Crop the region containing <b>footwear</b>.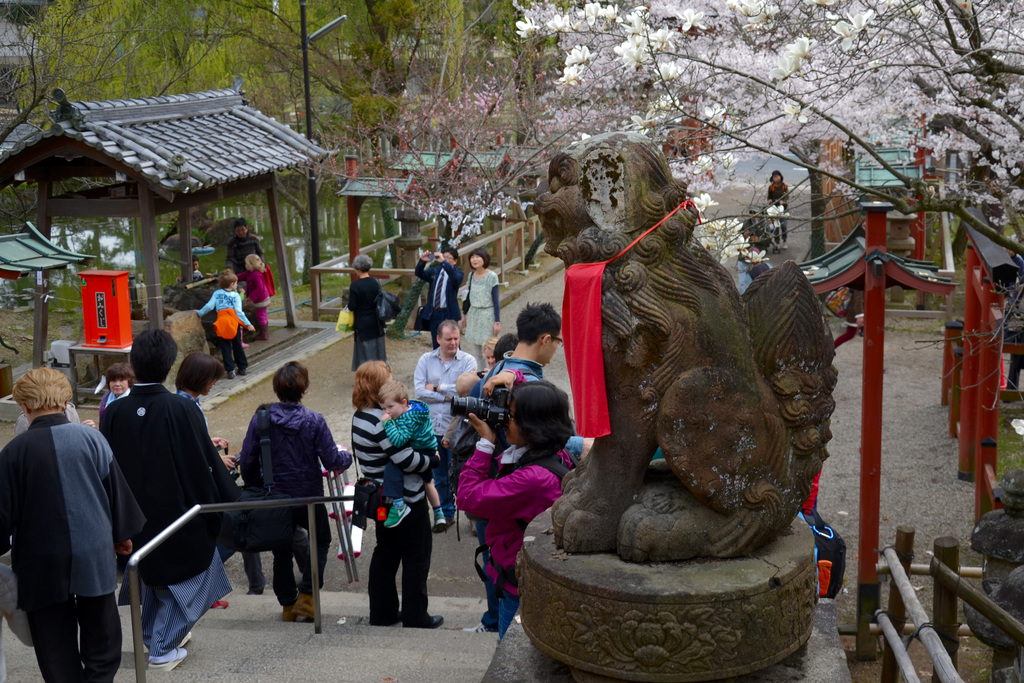
Crop region: <region>225, 370, 236, 381</region>.
